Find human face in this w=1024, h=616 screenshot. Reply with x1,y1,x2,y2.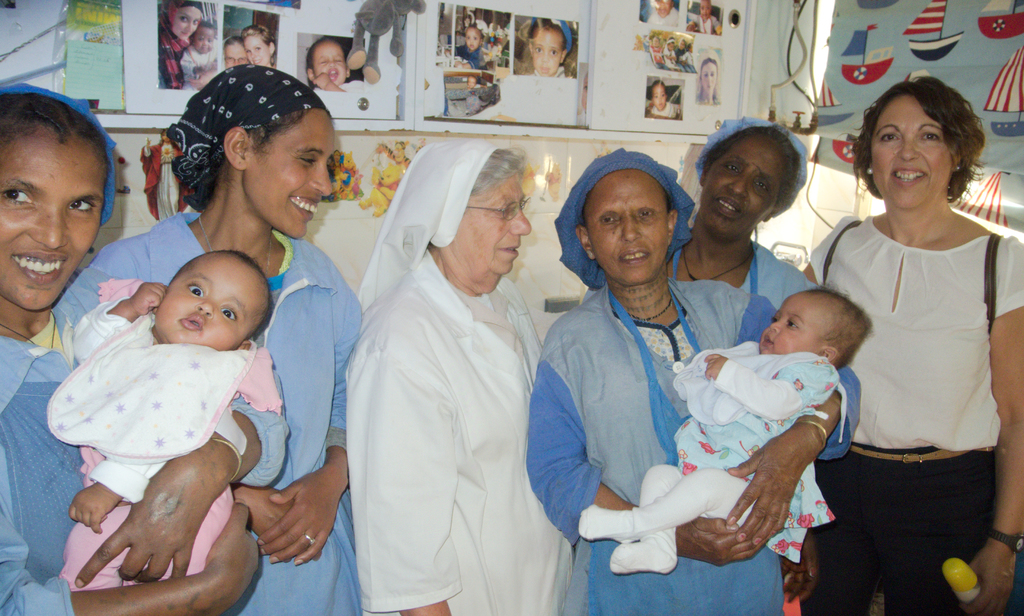
696,139,783,232.
